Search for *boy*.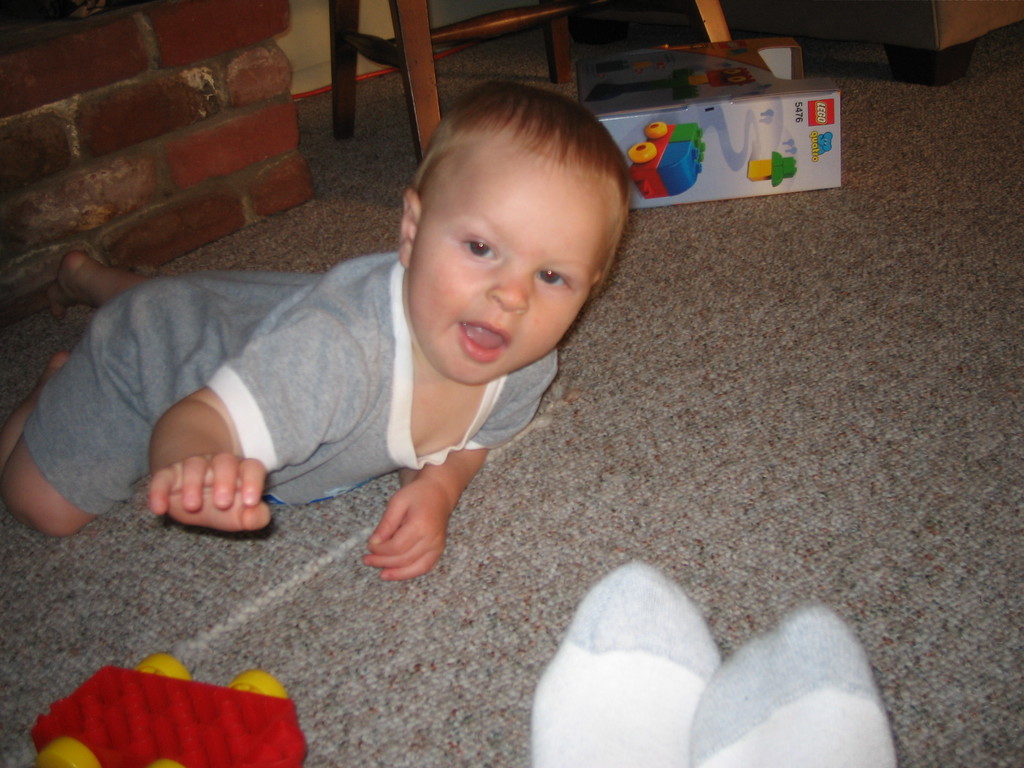
Found at bbox=(2, 82, 646, 578).
